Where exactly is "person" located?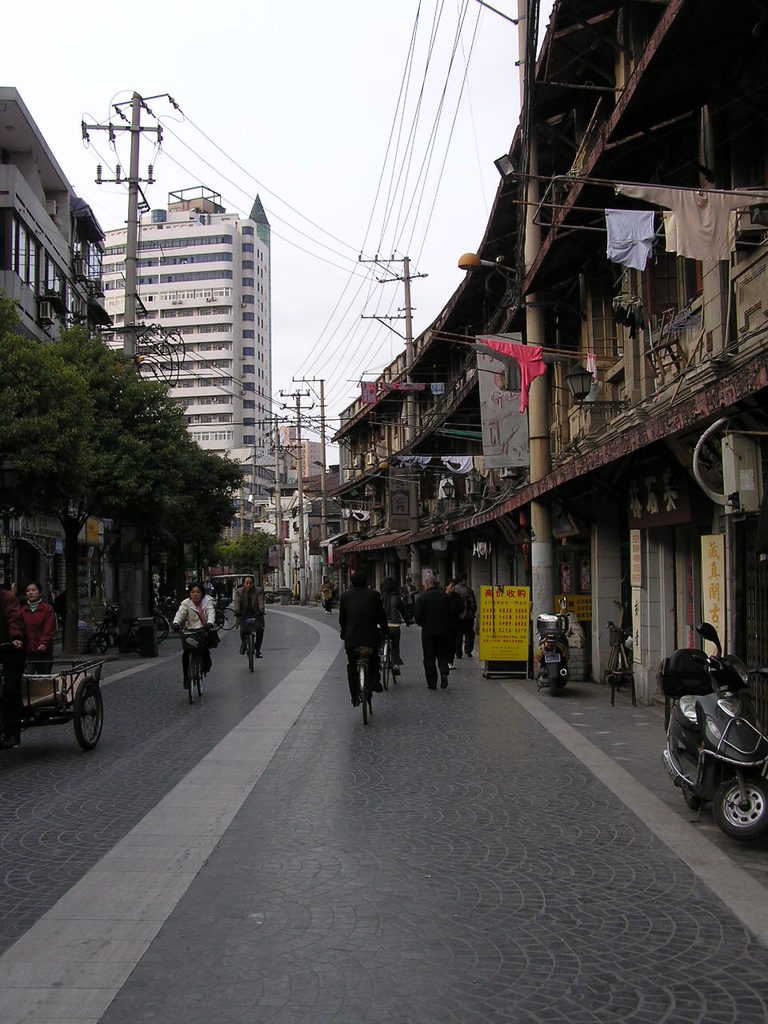
Its bounding box is [447, 577, 478, 665].
